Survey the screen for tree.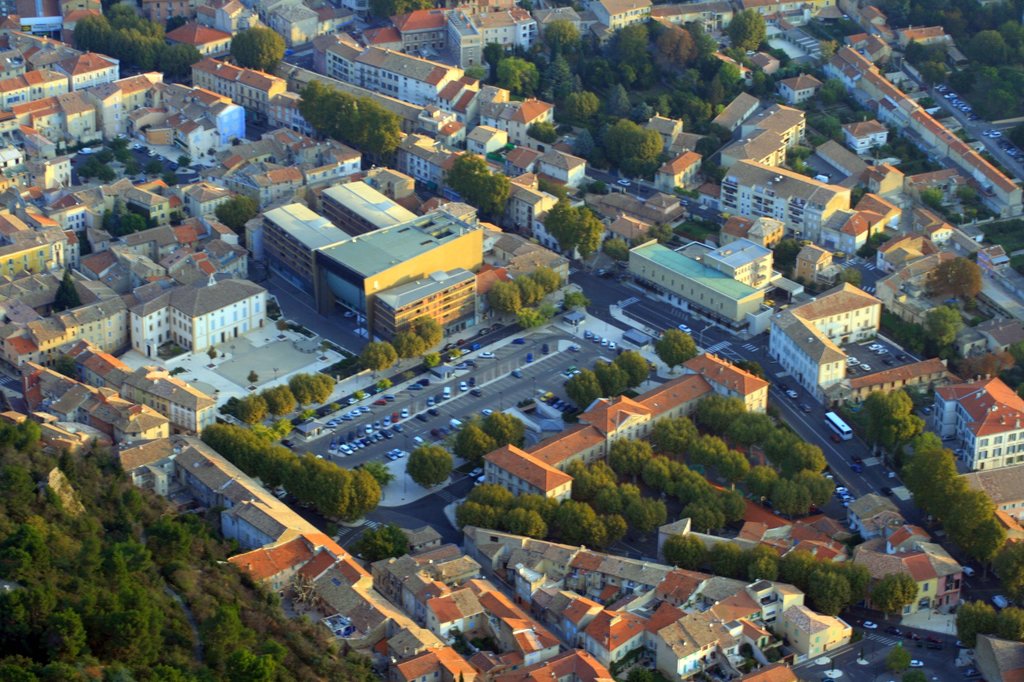
Survey found: <box>456,422,501,460</box>.
